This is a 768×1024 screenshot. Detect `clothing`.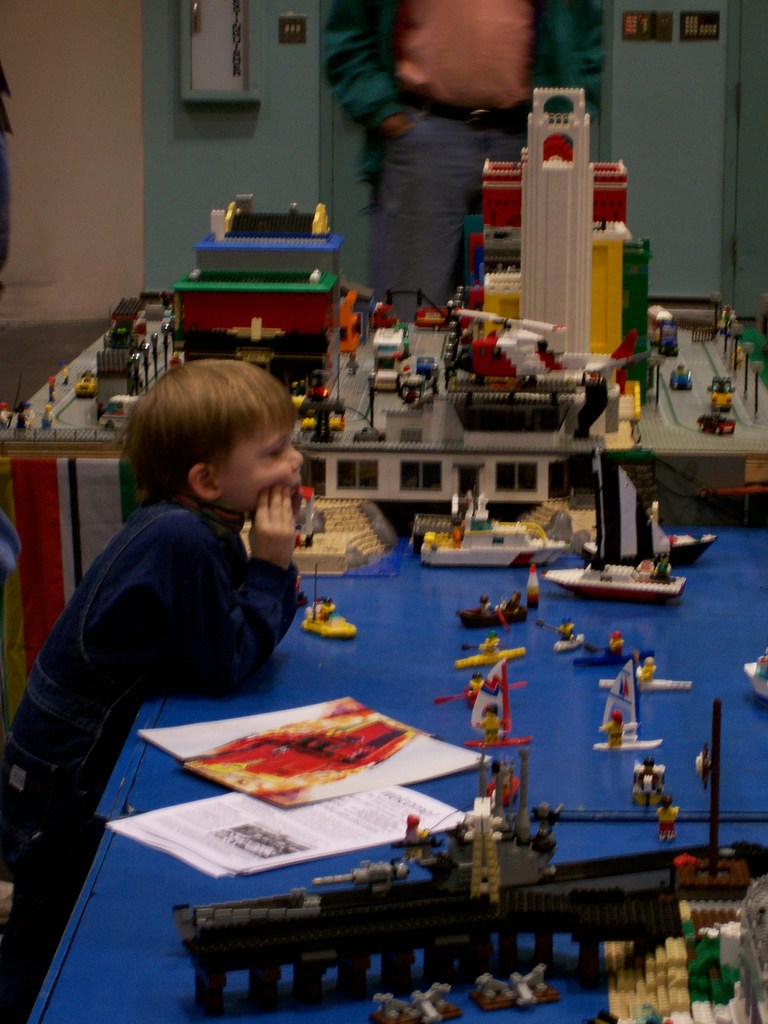
rect(476, 604, 492, 621).
